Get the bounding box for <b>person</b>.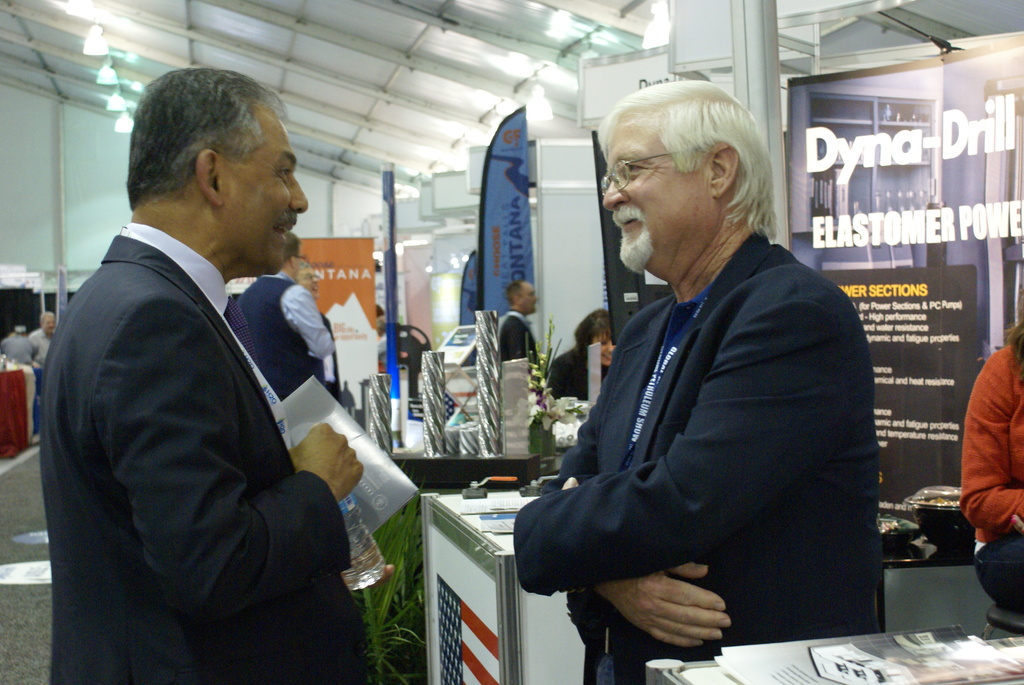
(left=540, top=308, right=616, bottom=414).
